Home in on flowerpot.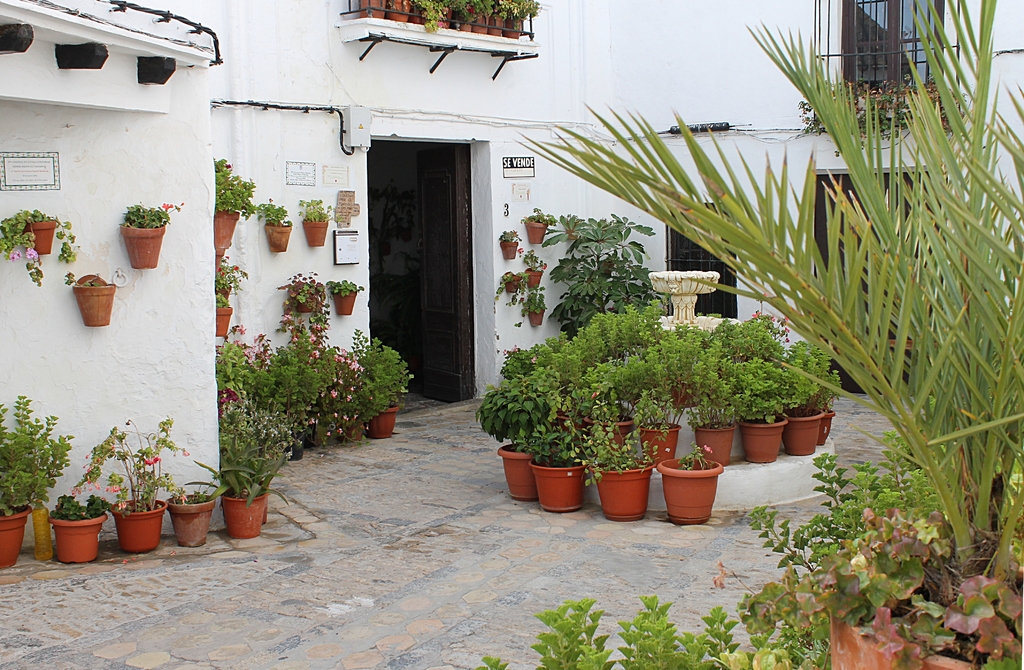
Homed in at box=[334, 291, 356, 318].
